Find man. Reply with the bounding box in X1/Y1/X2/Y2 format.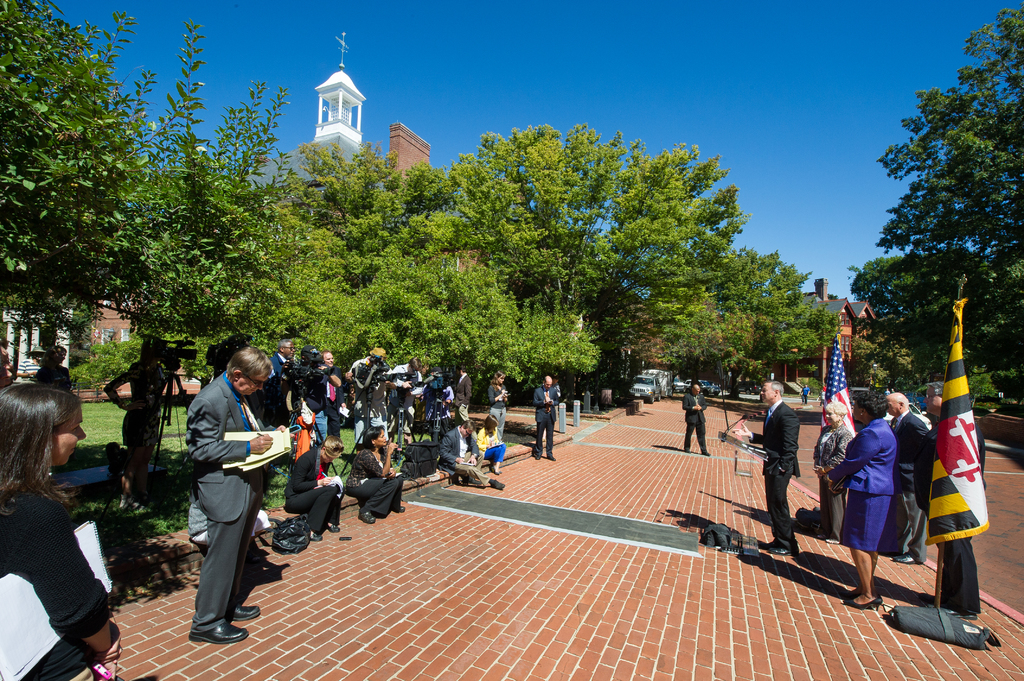
345/343/390/456.
